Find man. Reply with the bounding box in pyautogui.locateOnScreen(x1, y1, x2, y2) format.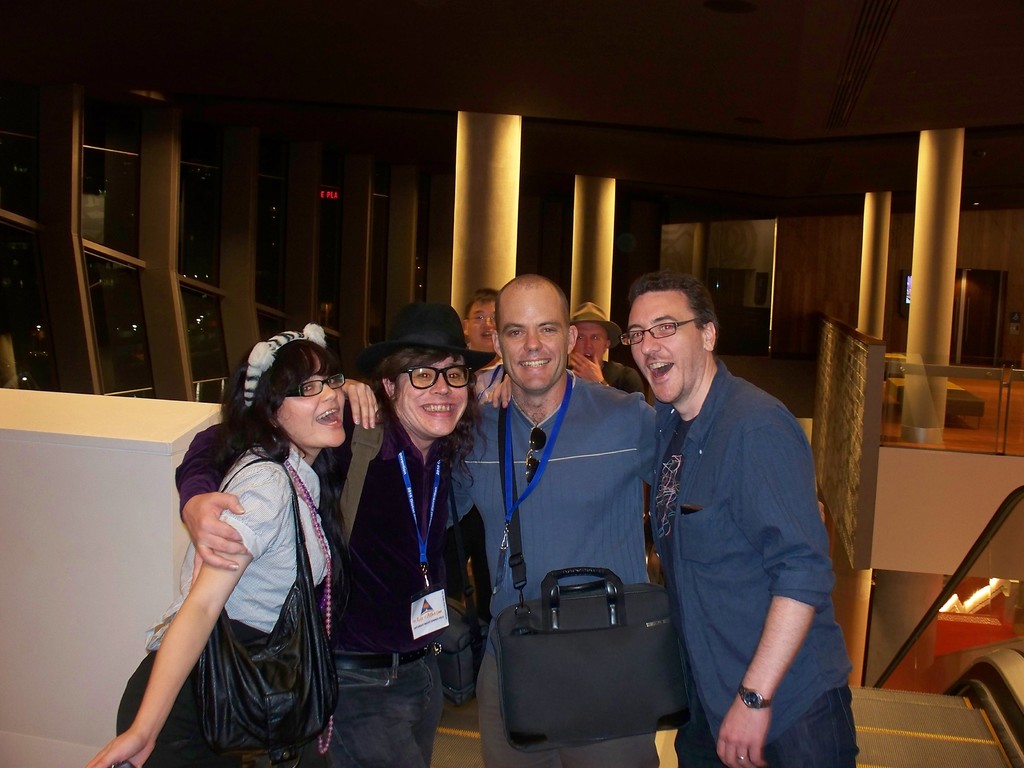
pyautogui.locateOnScreen(563, 299, 649, 394).
